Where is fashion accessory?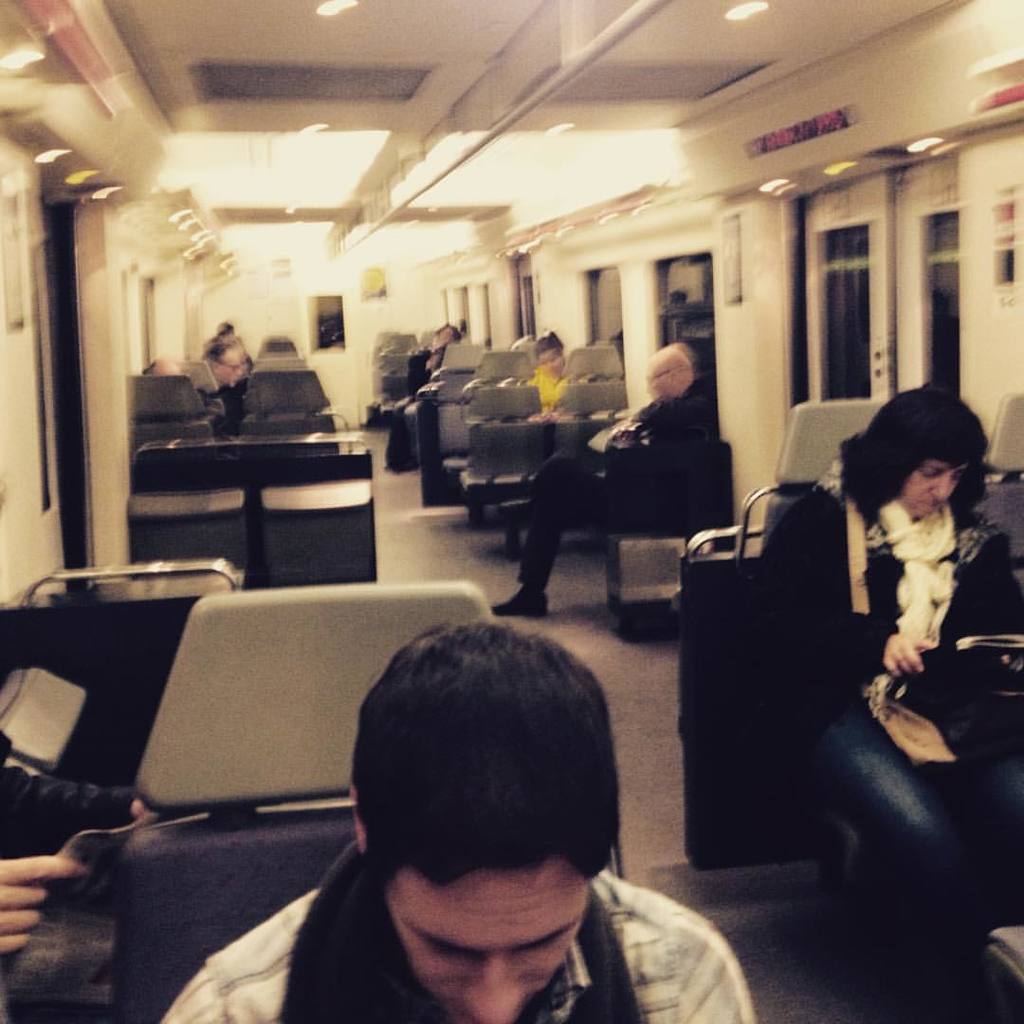
[left=869, top=494, right=964, bottom=649].
